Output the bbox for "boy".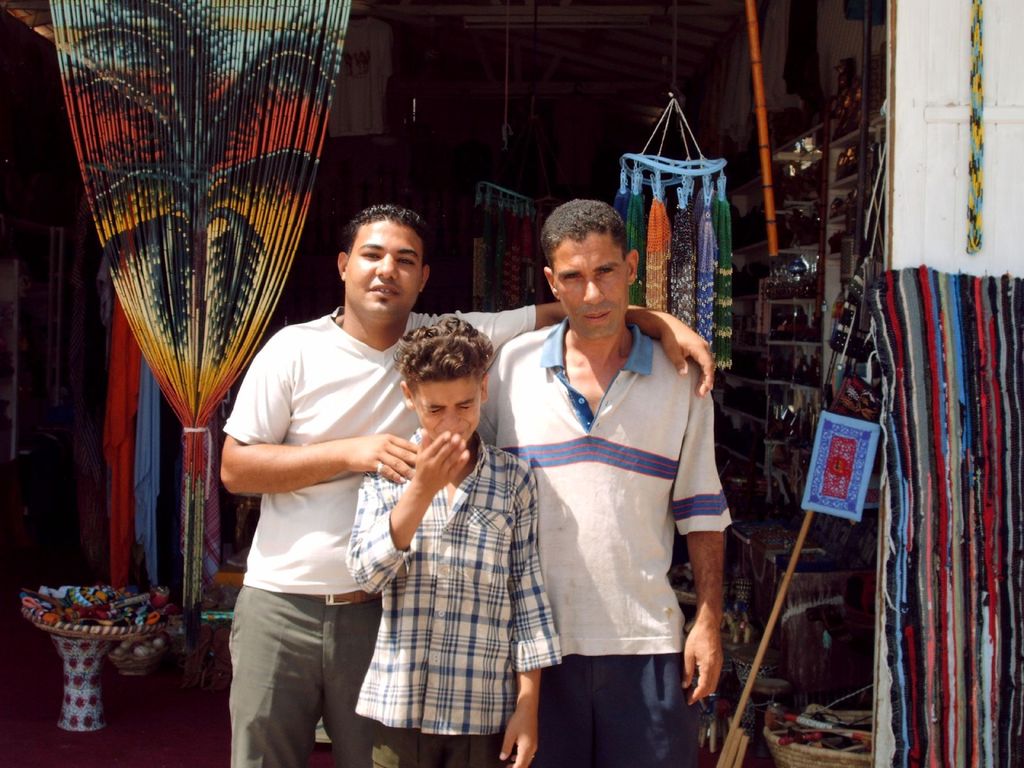
(left=472, top=207, right=740, bottom=758).
